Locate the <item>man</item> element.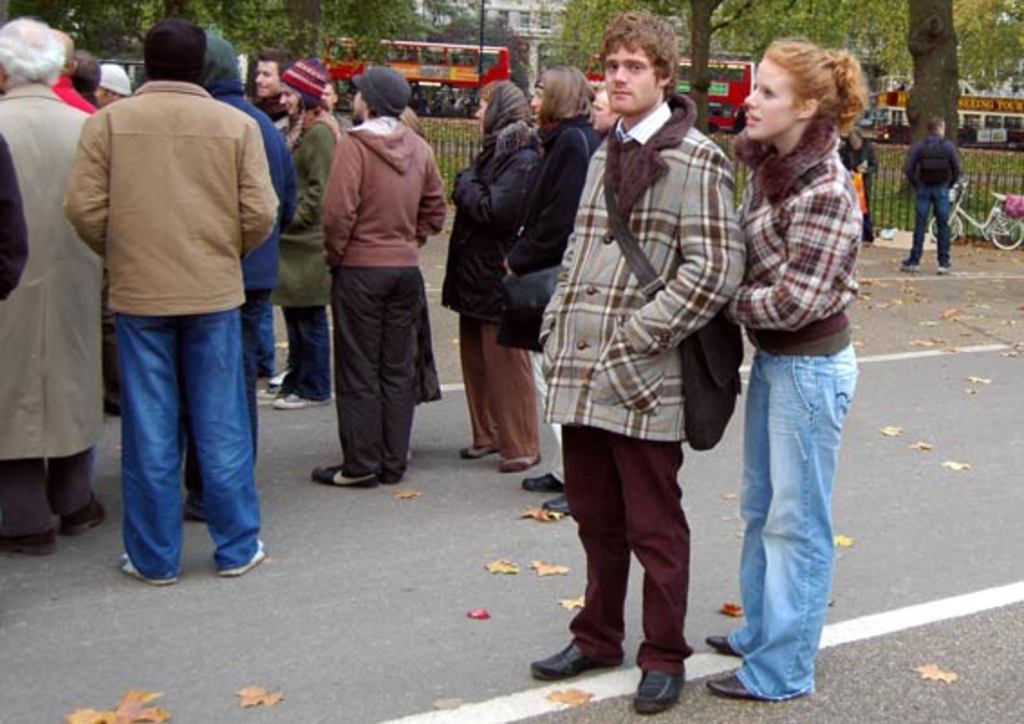
Element bbox: (left=229, top=52, right=311, bottom=390).
